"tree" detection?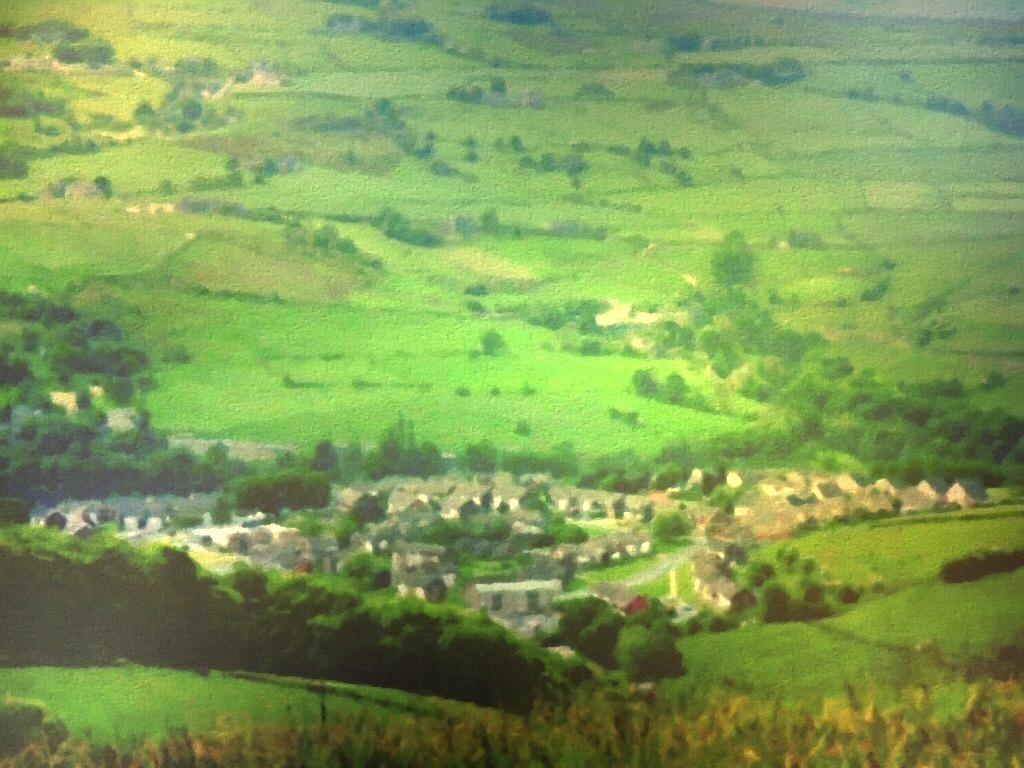
l=335, t=550, r=393, b=590
